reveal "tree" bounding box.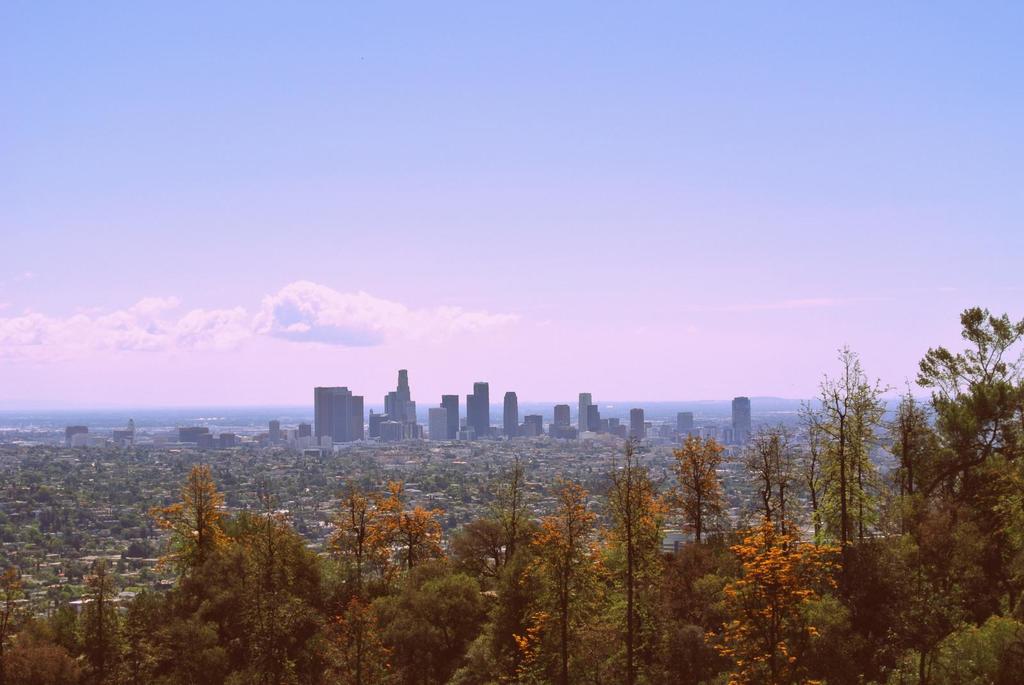
Revealed: 174 500 339 684.
